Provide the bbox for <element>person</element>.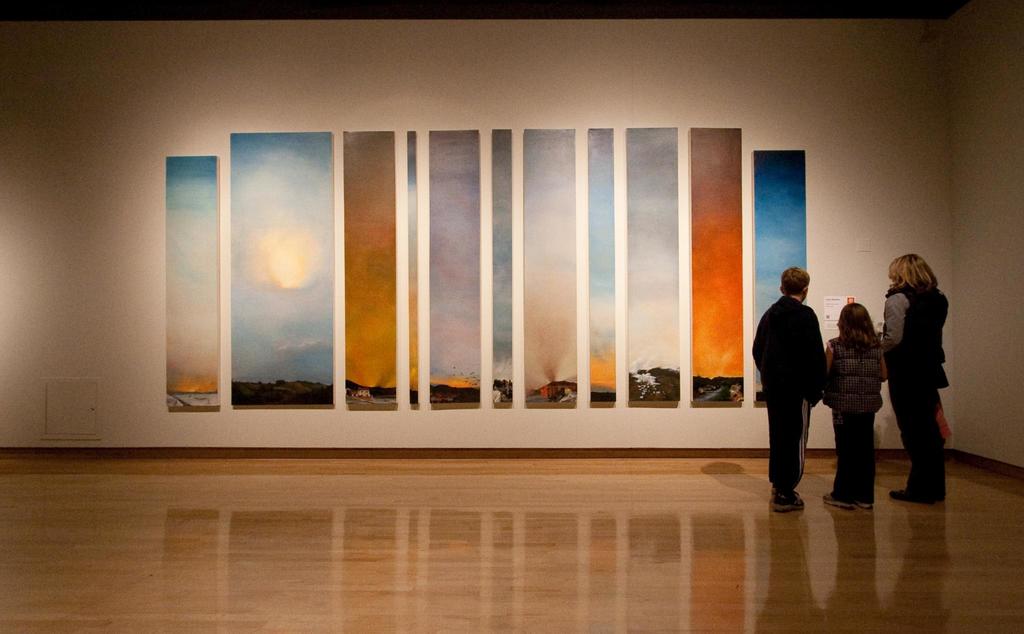
region(880, 254, 949, 504).
